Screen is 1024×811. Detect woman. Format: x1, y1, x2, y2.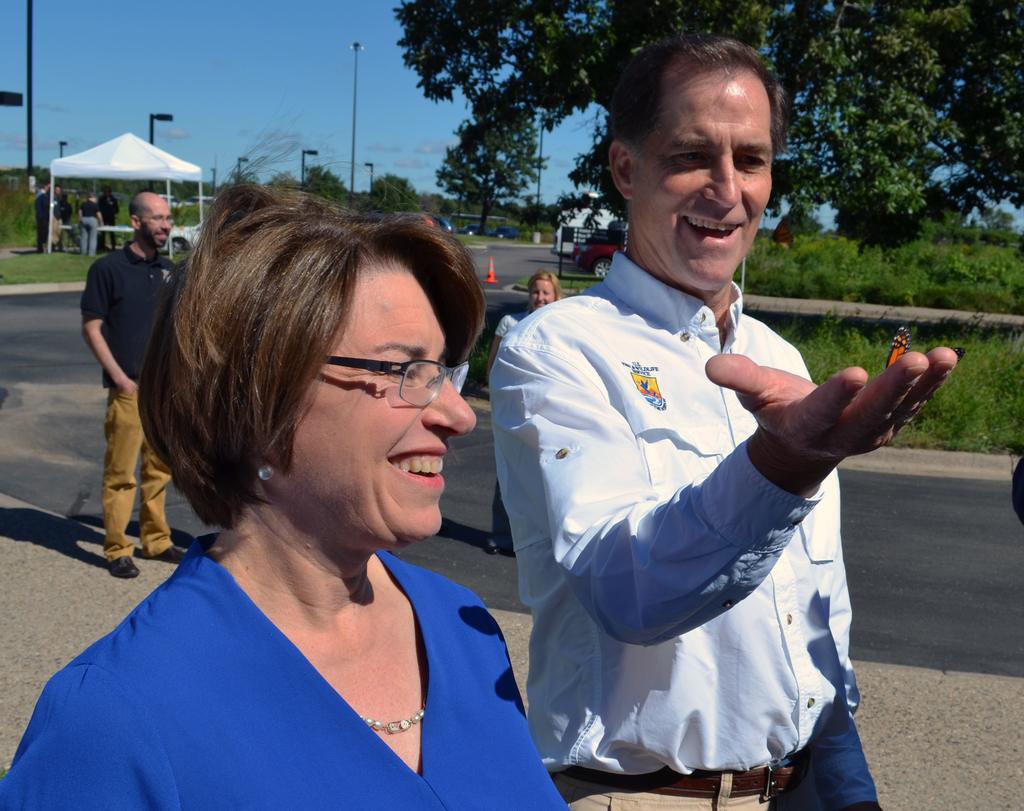
484, 269, 564, 556.
